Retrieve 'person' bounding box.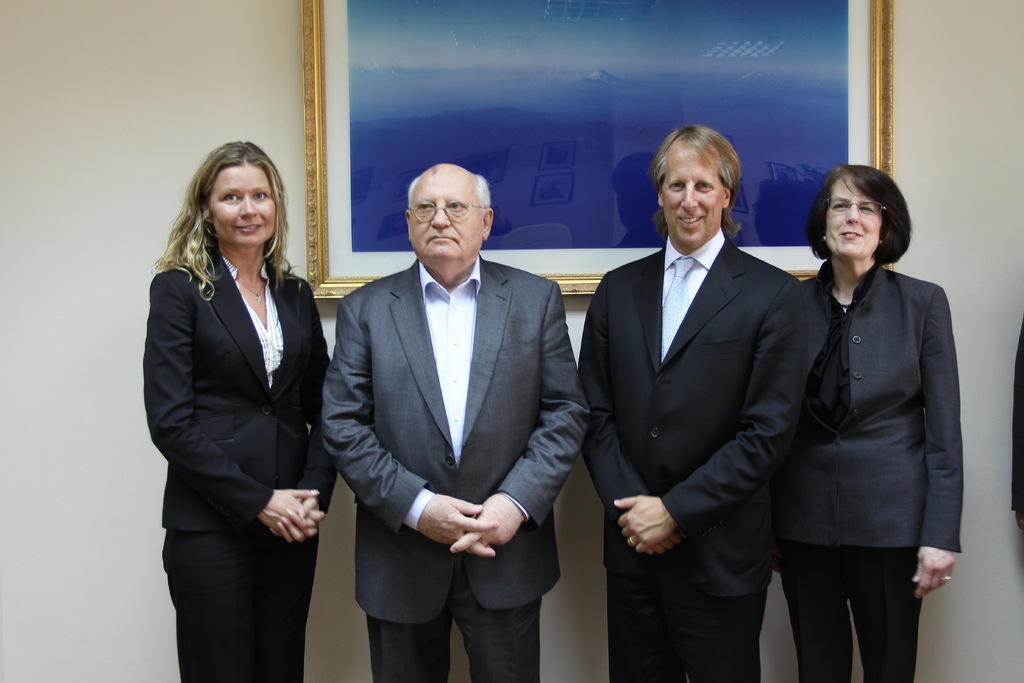
Bounding box: {"x1": 138, "y1": 135, "x2": 337, "y2": 682}.
